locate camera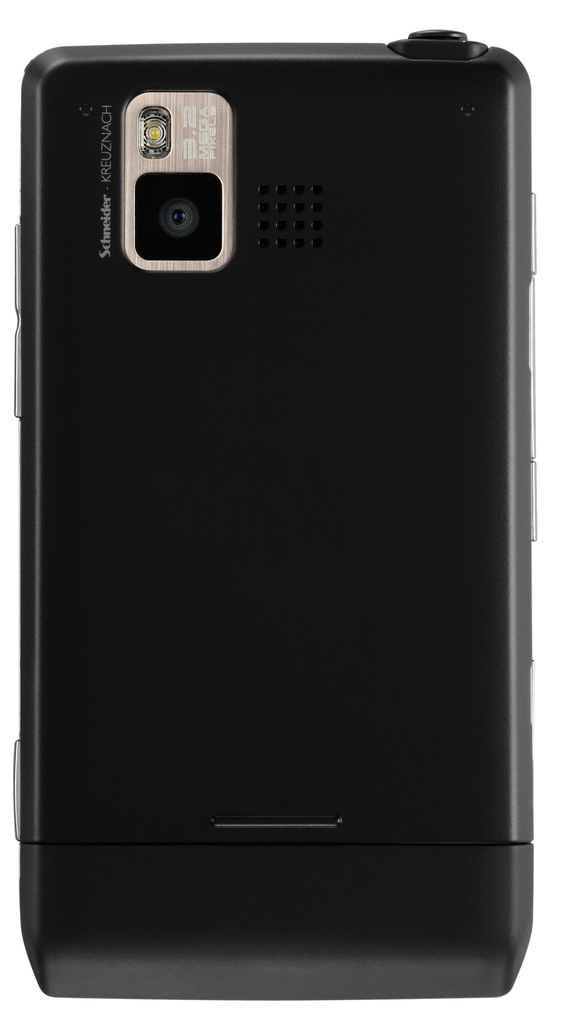
Rect(10, 30, 541, 1003)
